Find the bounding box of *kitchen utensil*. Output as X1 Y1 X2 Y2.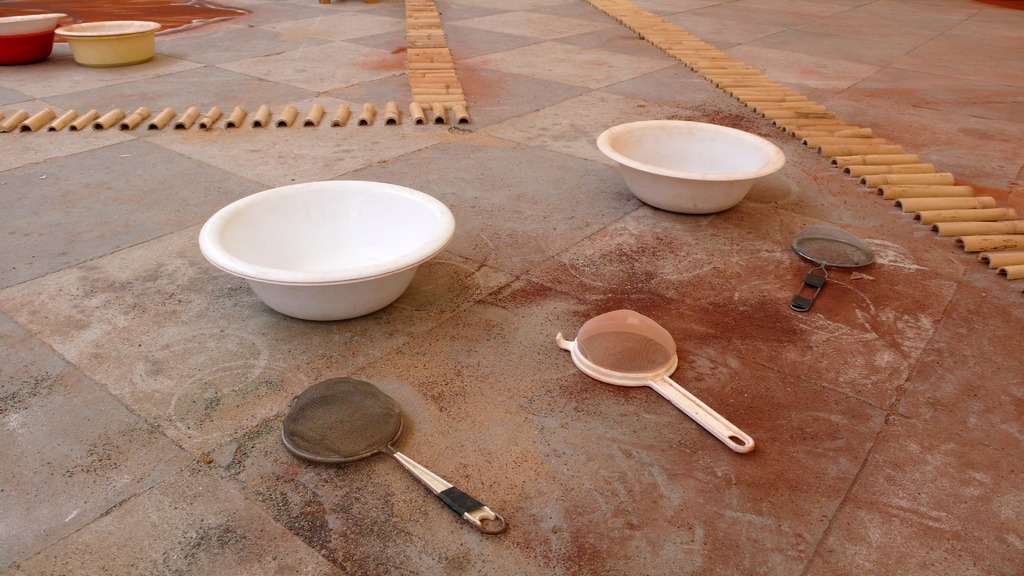
556 308 756 455.
